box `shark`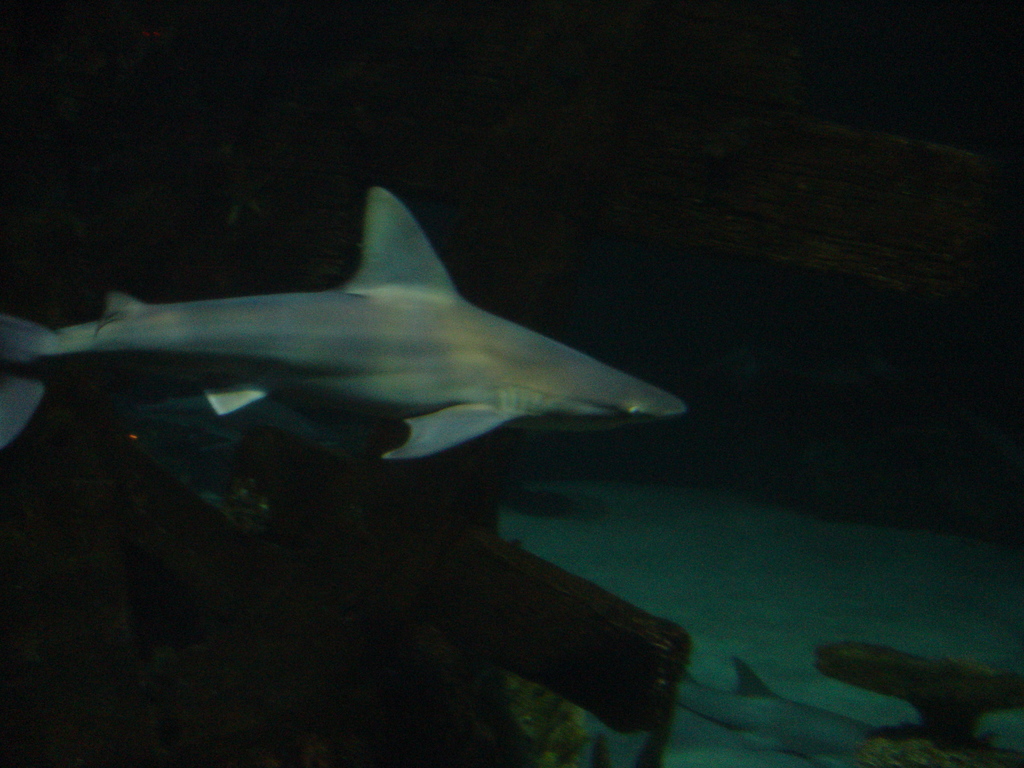
[0, 186, 686, 455]
